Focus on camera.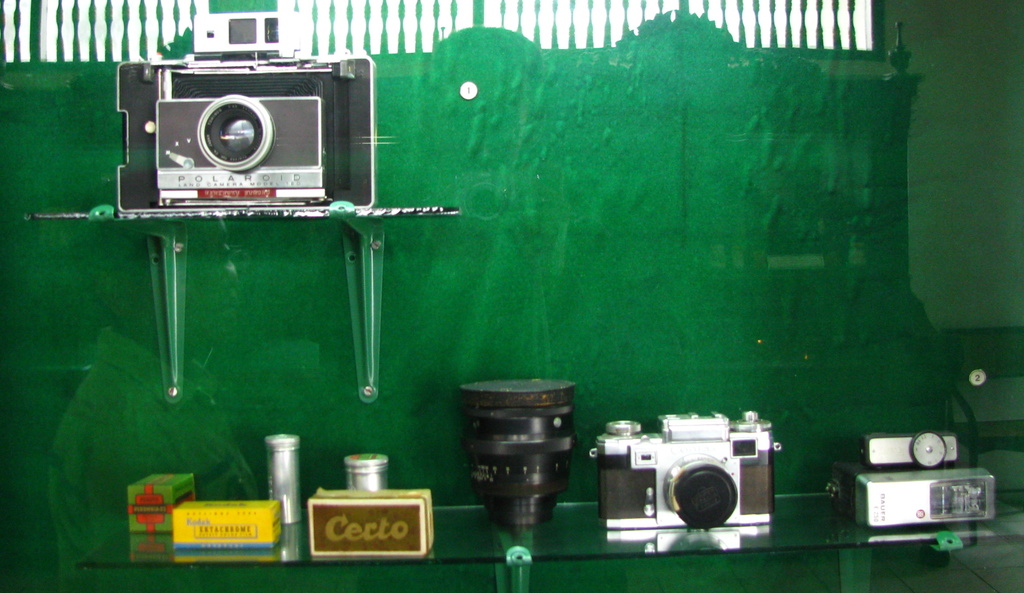
Focused at {"x1": 588, "y1": 412, "x2": 787, "y2": 531}.
